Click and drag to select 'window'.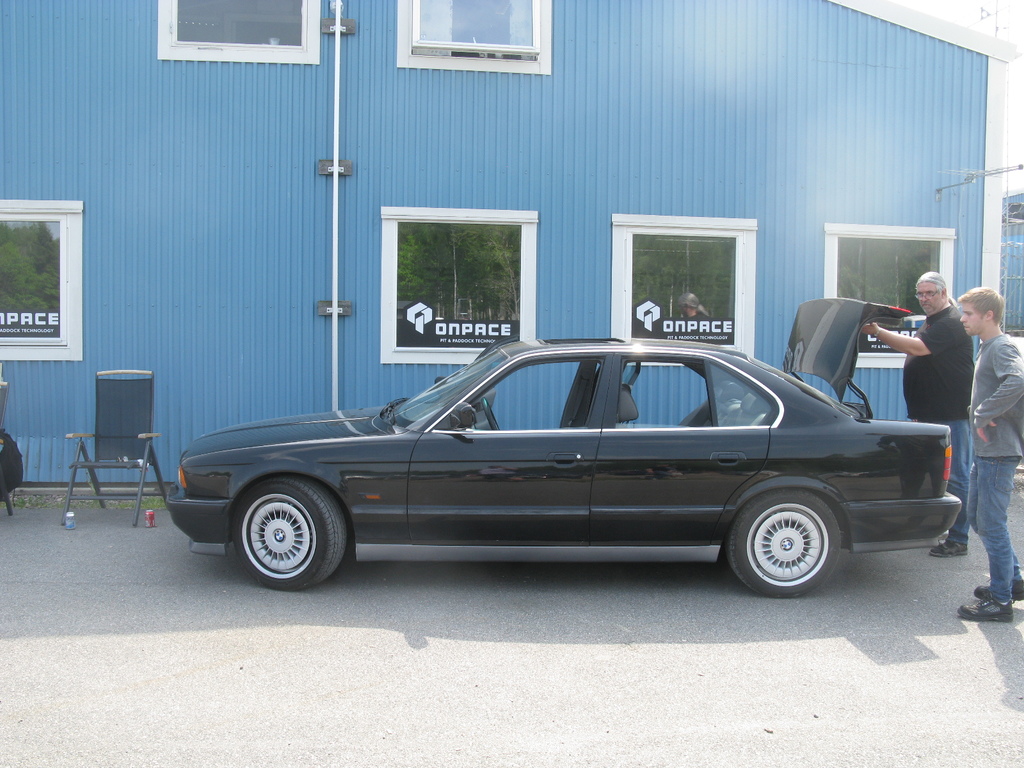
Selection: bbox(827, 223, 956, 368).
